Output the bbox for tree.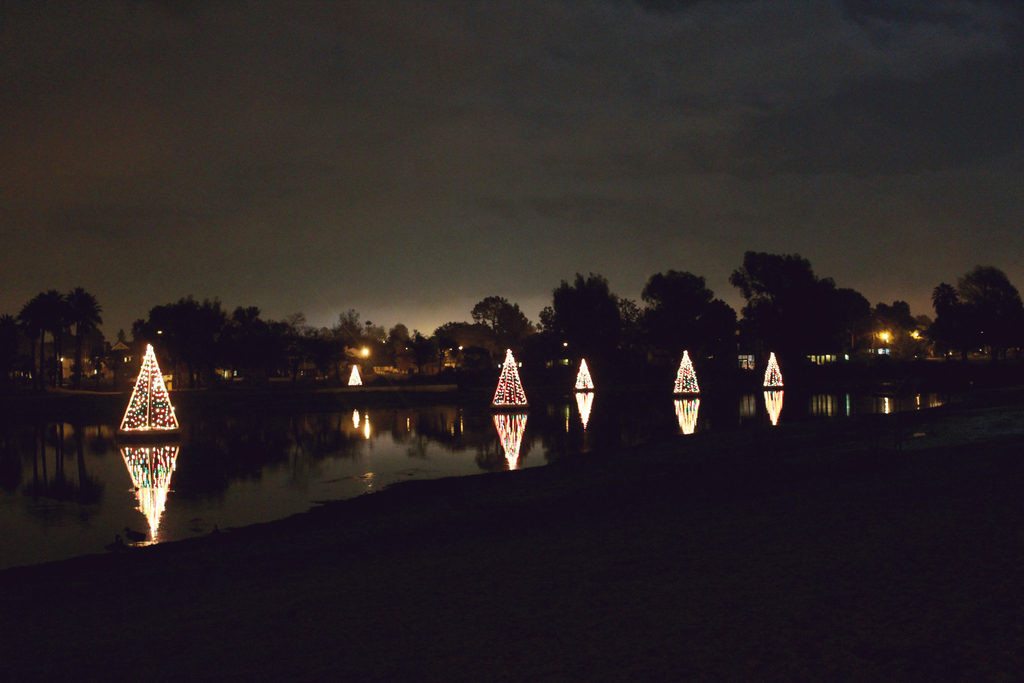
926:263:1023:359.
